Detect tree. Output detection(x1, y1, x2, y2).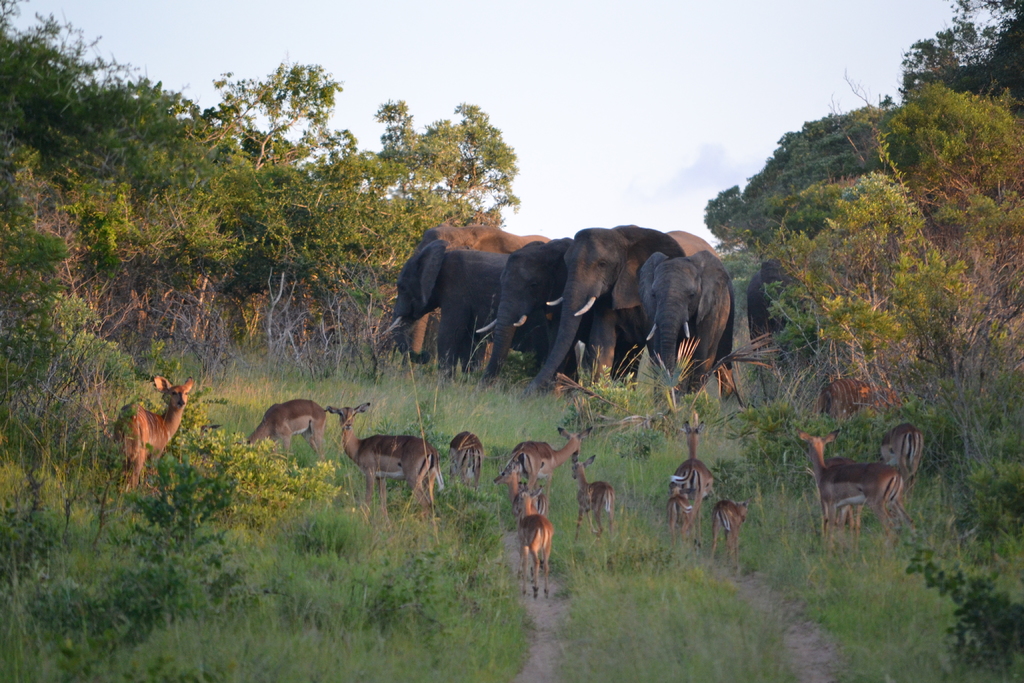
detection(698, 0, 1023, 431).
